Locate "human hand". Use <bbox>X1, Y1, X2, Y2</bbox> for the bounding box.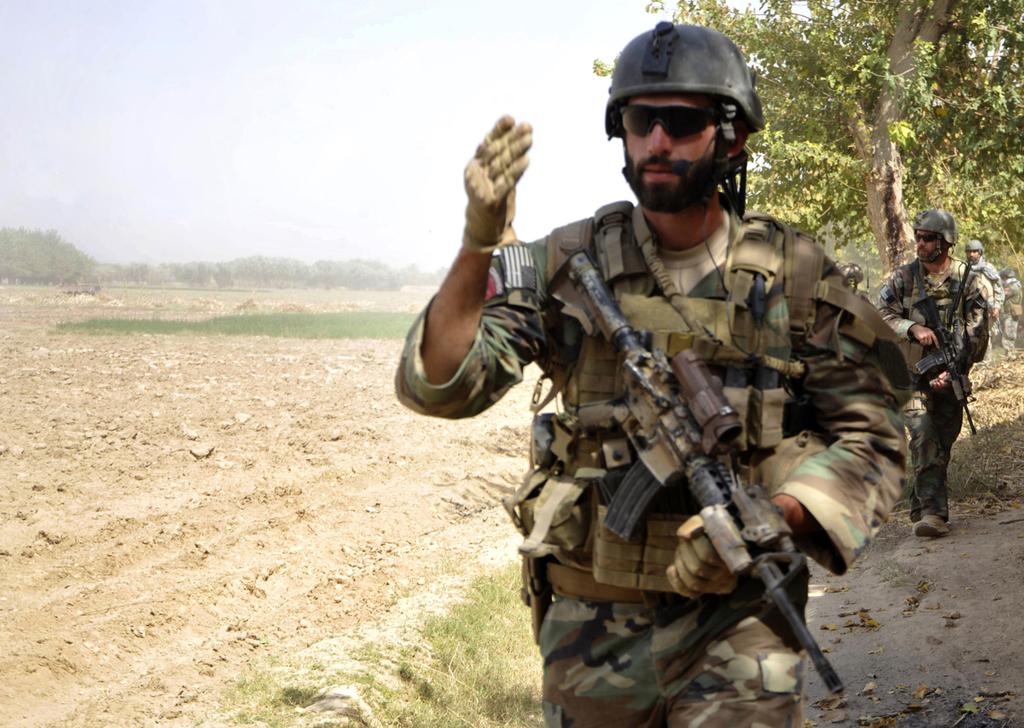
<bbox>1001, 285, 1010, 295</bbox>.
